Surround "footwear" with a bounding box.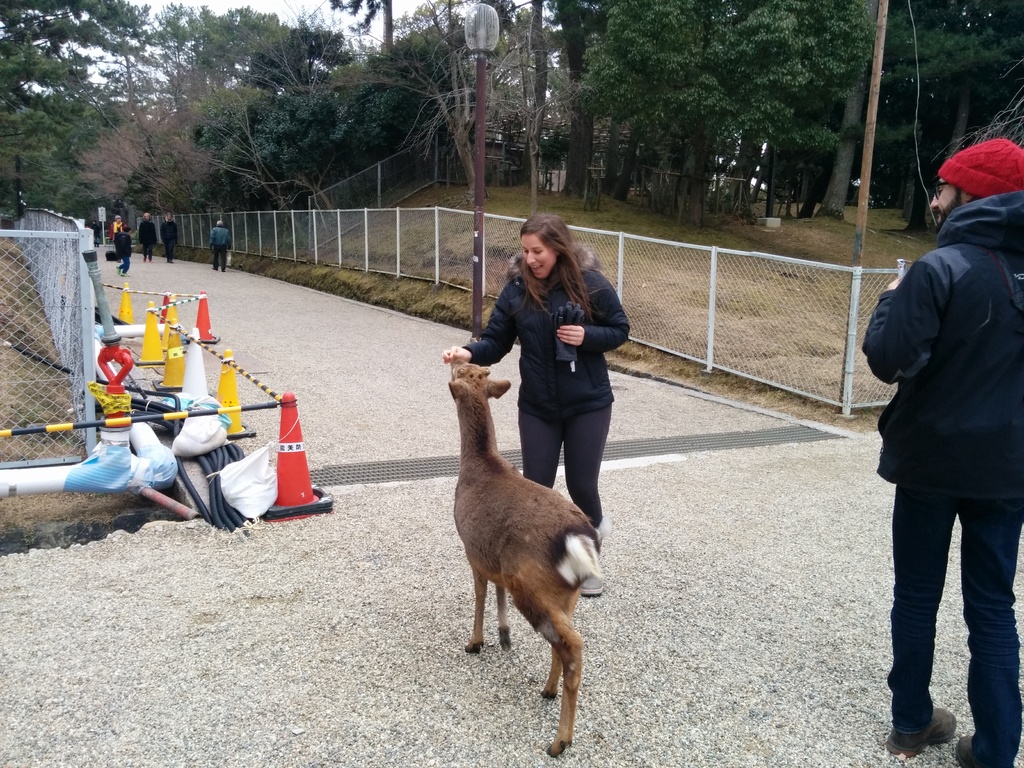
bbox=[143, 259, 145, 261].
